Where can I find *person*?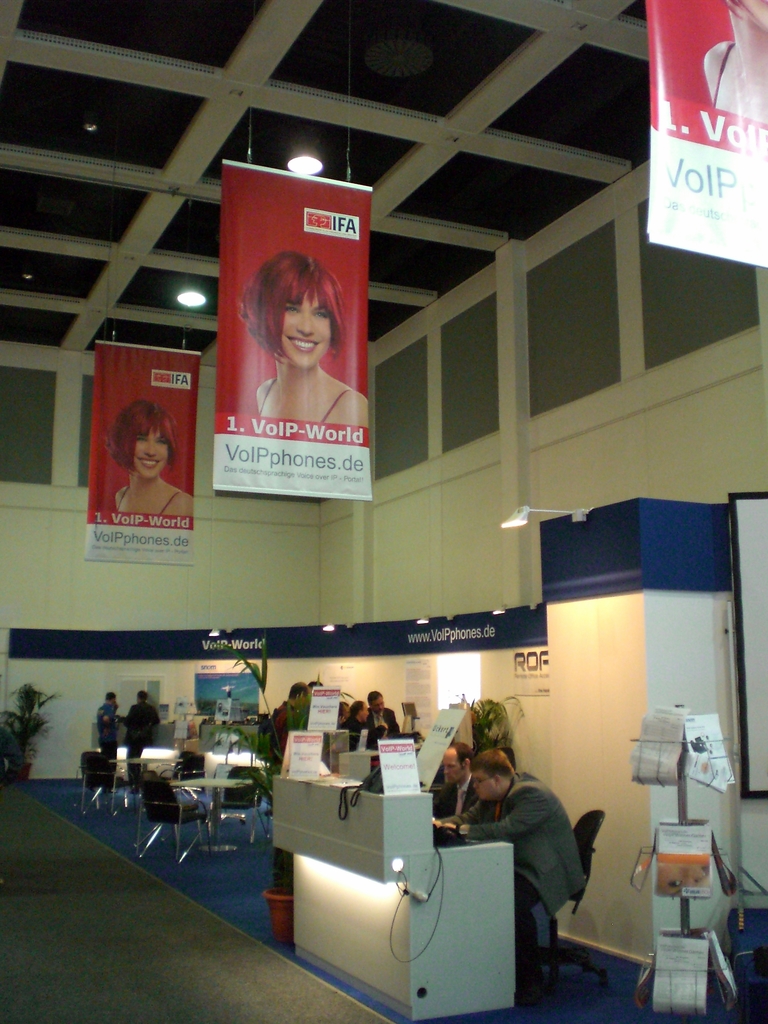
You can find it at box(98, 687, 124, 750).
